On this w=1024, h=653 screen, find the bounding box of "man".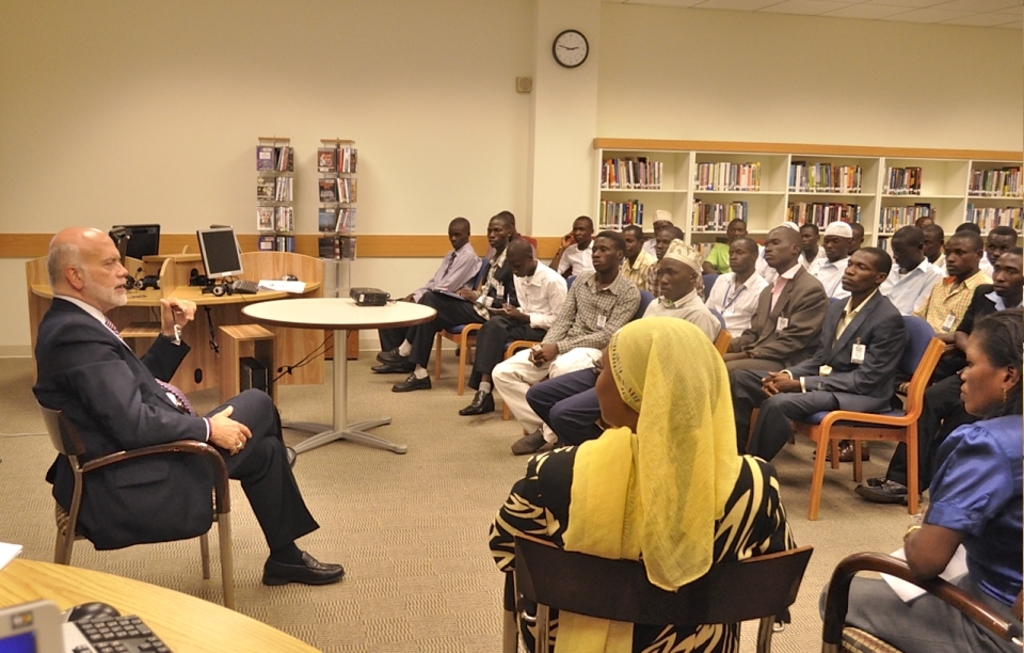
Bounding box: 719 227 828 387.
